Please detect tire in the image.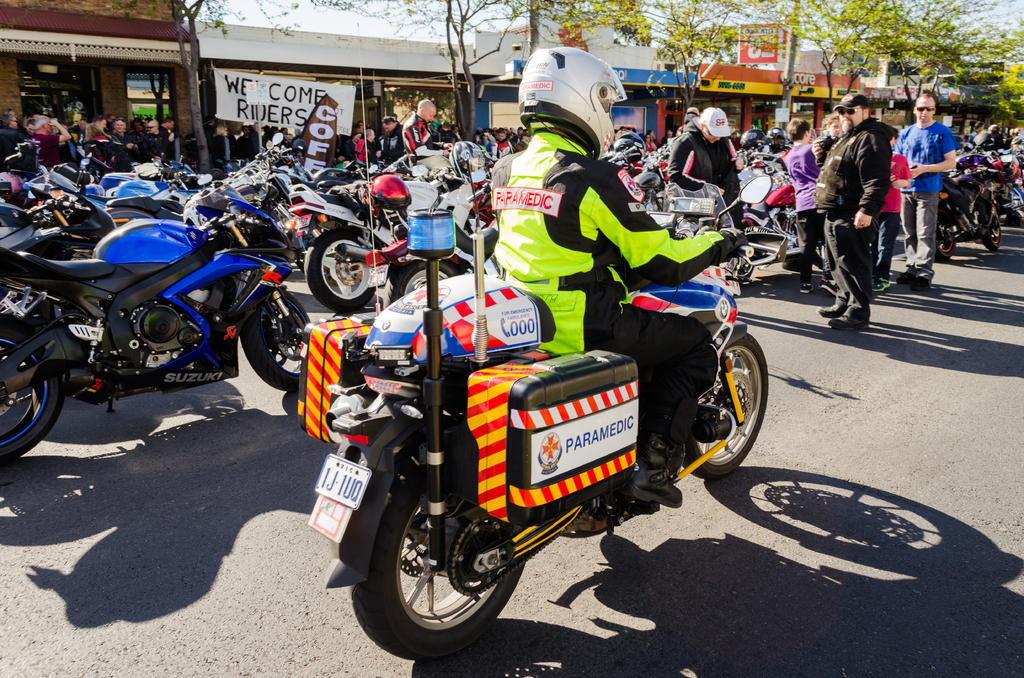
select_region(0, 312, 65, 467).
